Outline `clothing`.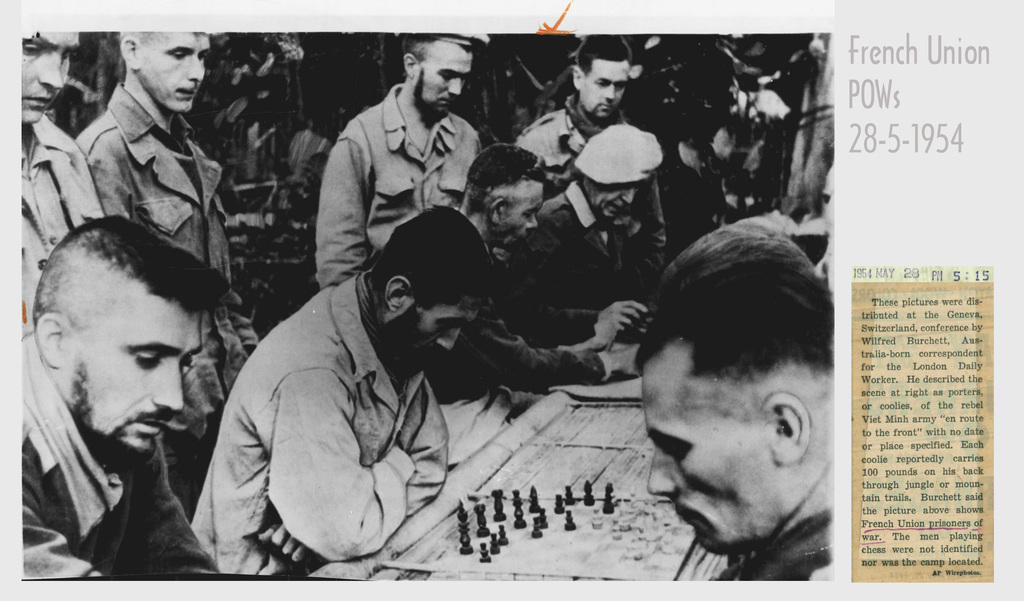
Outline: select_region(53, 46, 245, 299).
